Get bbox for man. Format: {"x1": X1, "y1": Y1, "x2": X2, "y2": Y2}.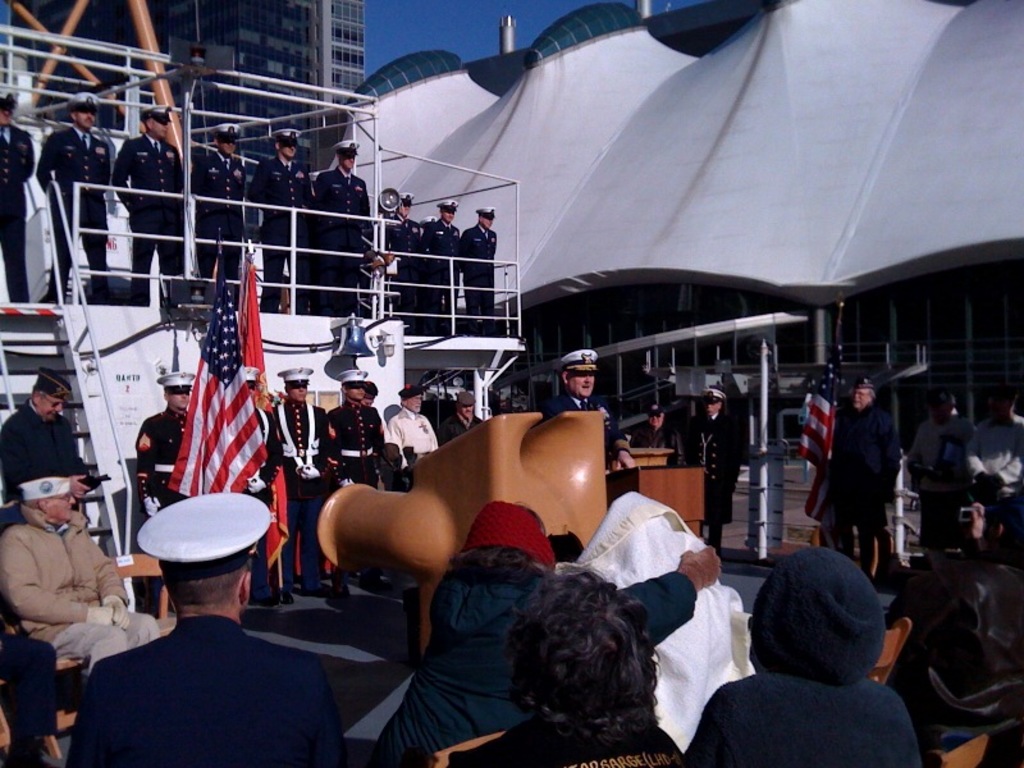
{"x1": 35, "y1": 91, "x2": 110, "y2": 307}.
